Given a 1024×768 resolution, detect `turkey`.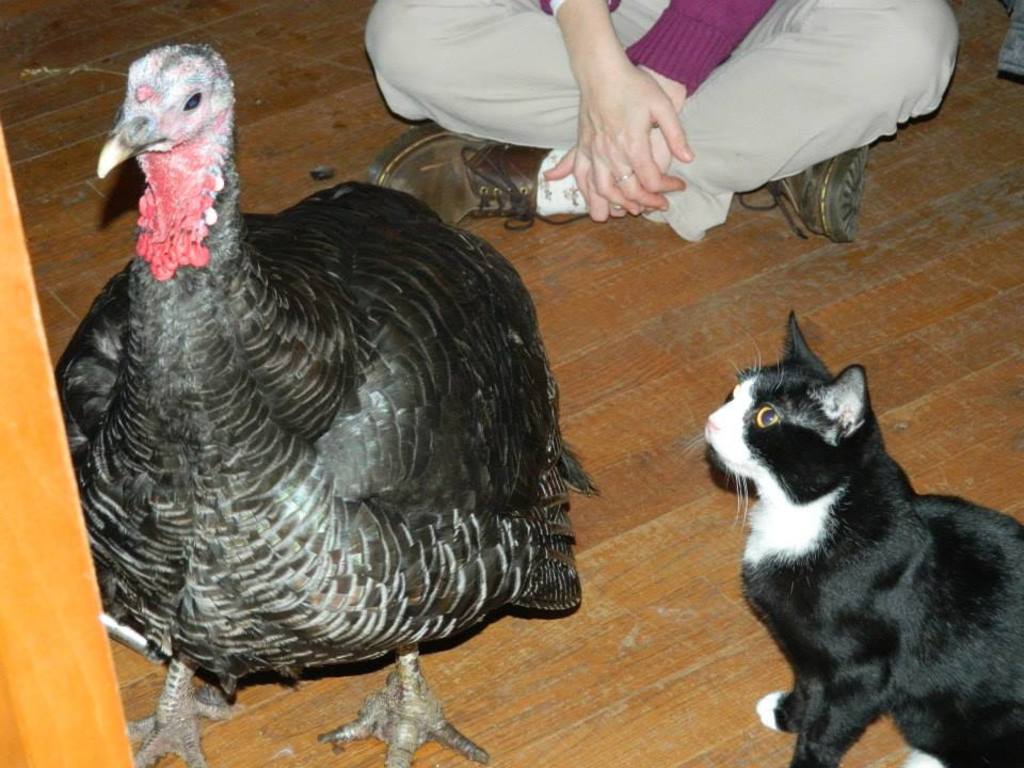
Rect(52, 37, 609, 767).
